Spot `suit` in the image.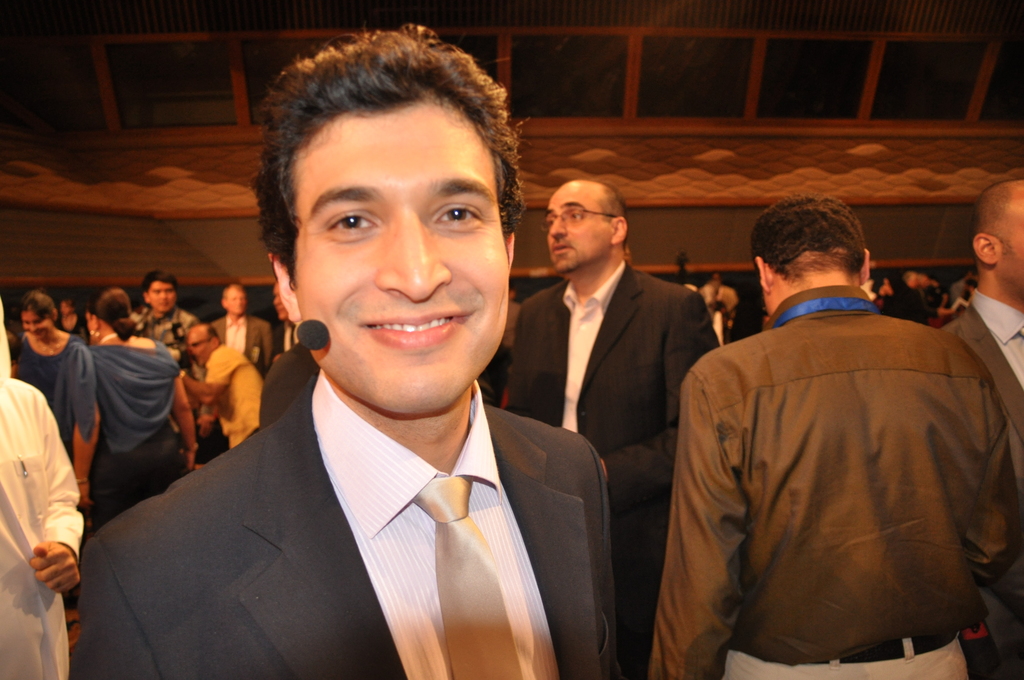
`suit` found at box(79, 289, 664, 665).
